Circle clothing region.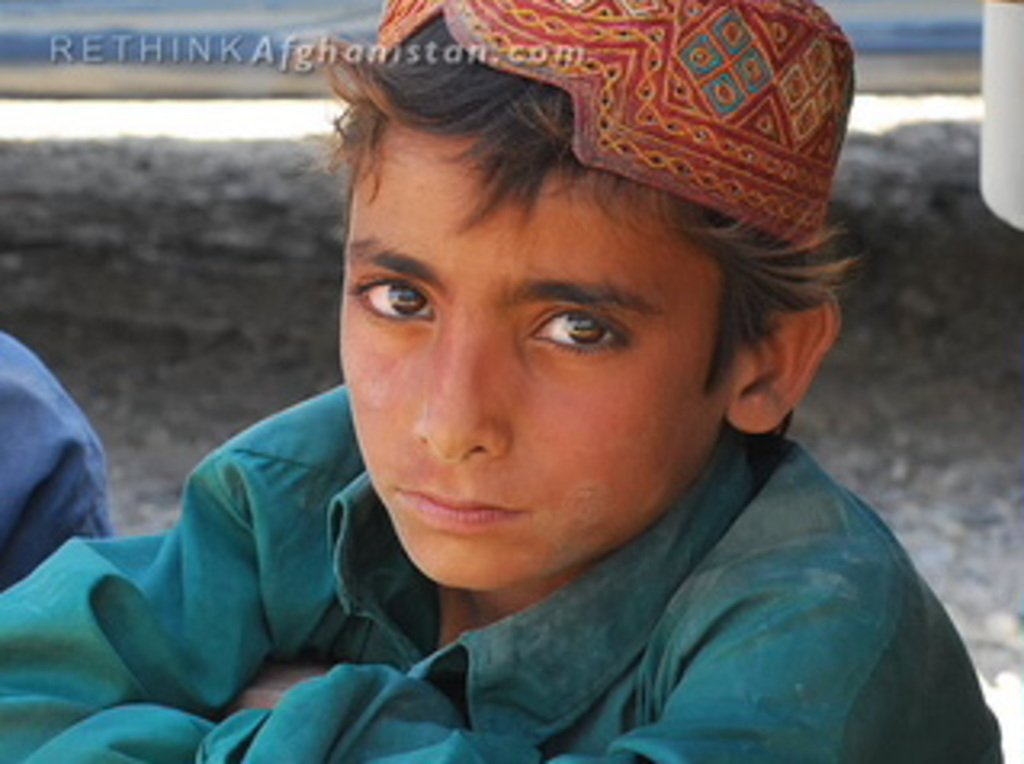
Region: {"left": 0, "top": 327, "right": 109, "bottom": 597}.
